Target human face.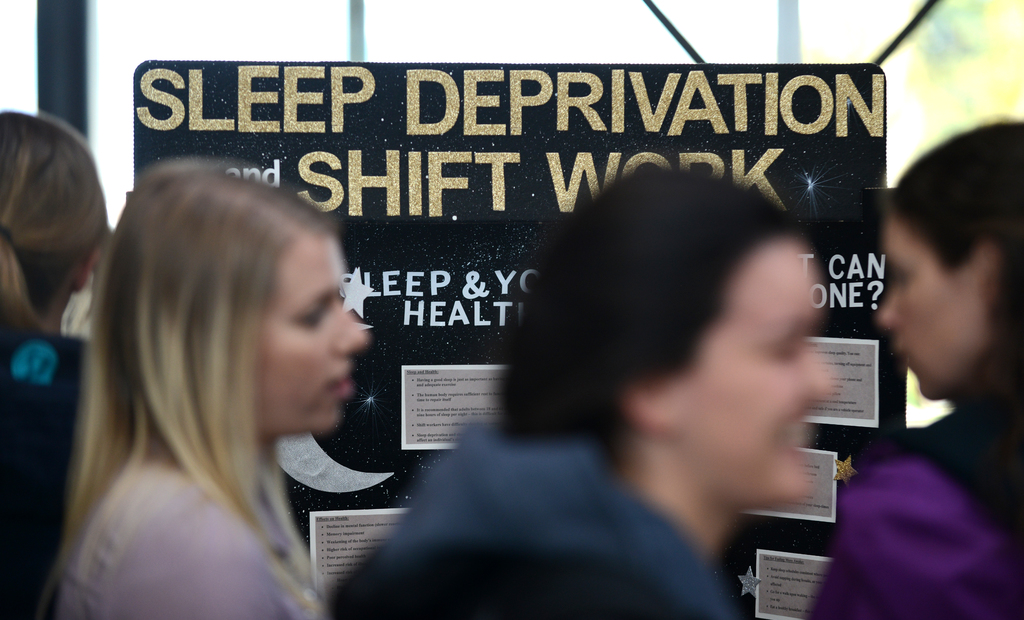
Target region: detection(255, 233, 374, 438).
